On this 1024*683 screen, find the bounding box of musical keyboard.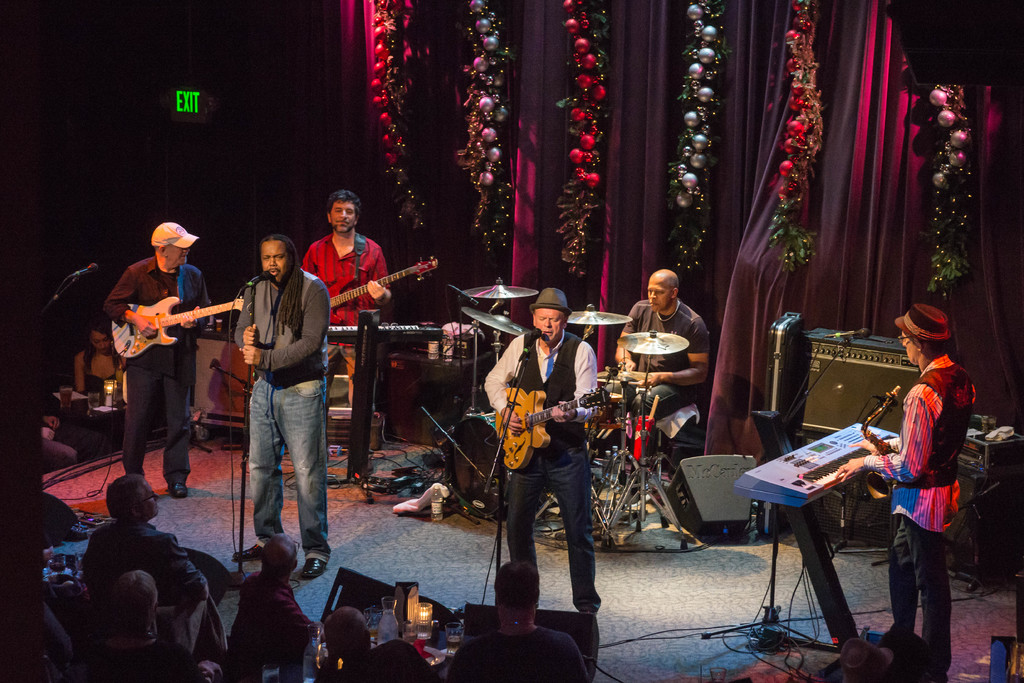
Bounding box: bbox(325, 323, 450, 334).
